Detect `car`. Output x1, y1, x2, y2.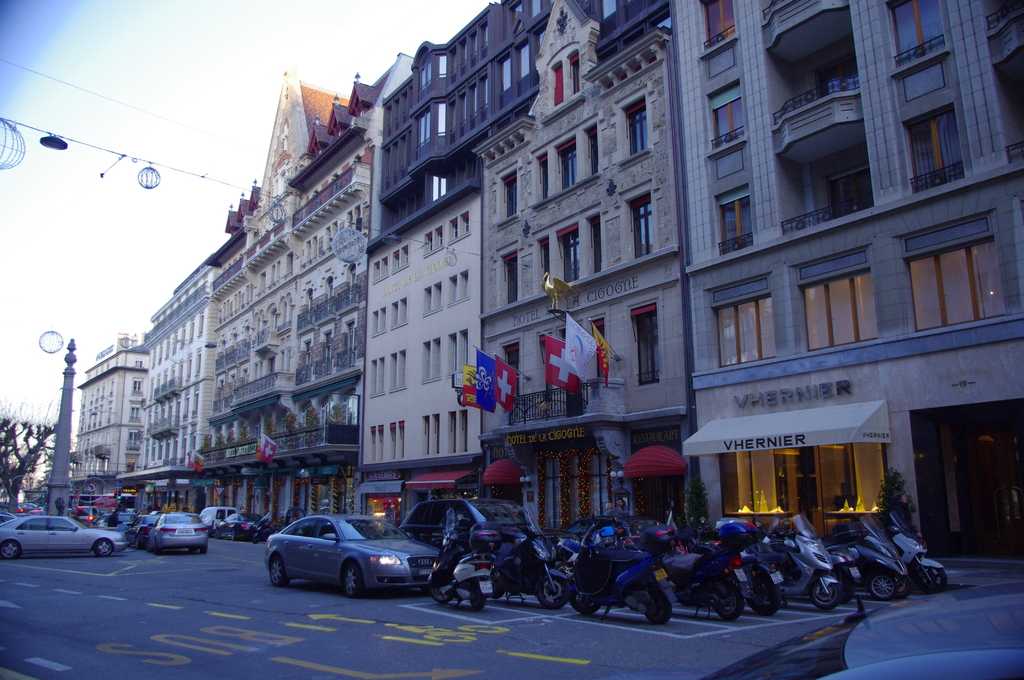
124, 511, 160, 551.
